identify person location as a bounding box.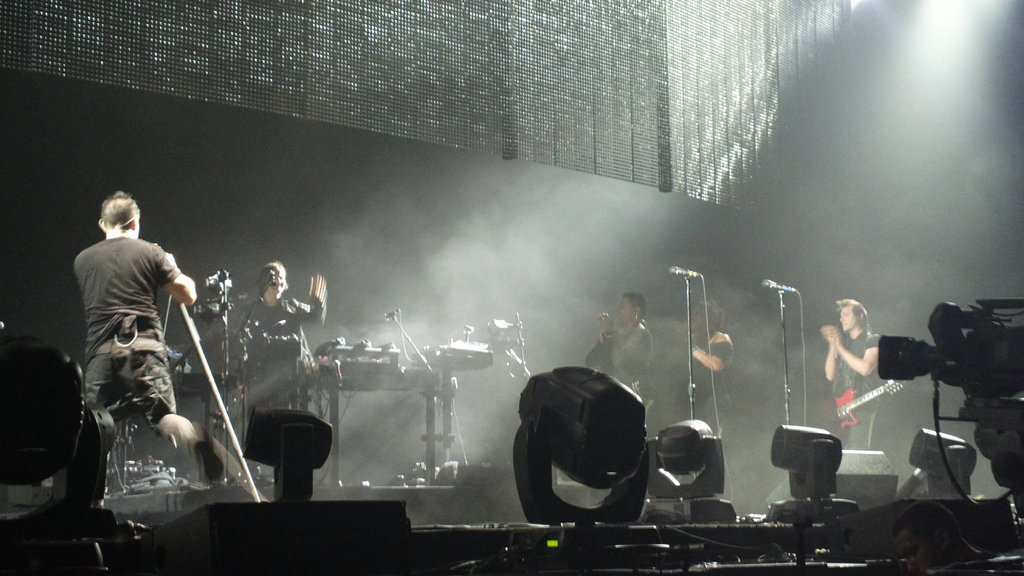
bbox=(217, 262, 328, 422).
